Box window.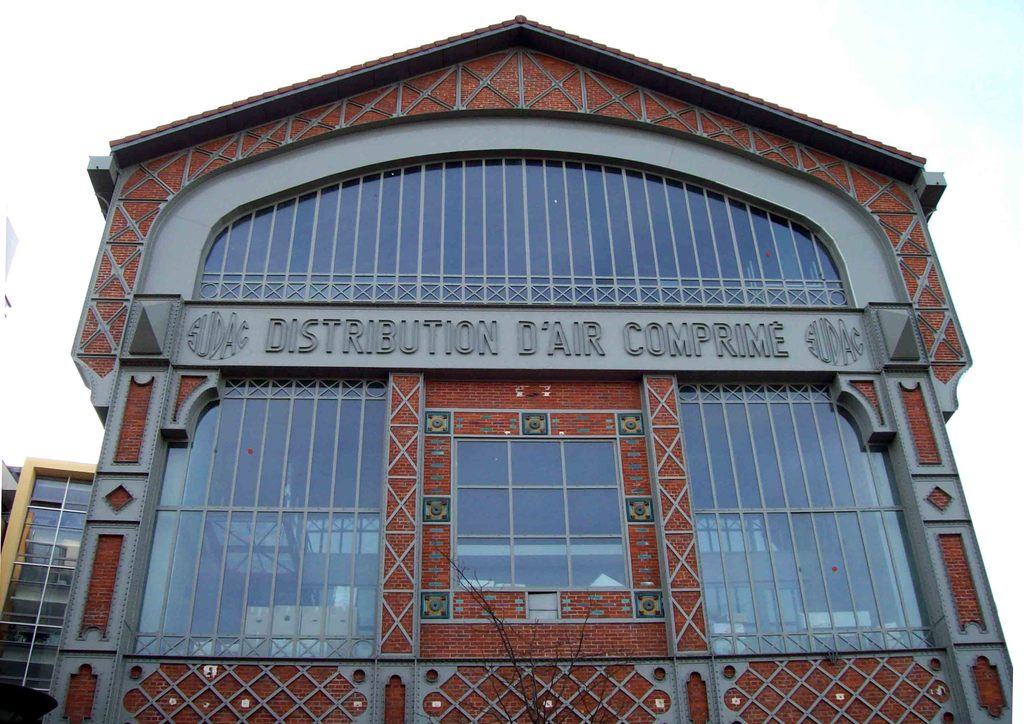
<region>420, 354, 686, 623</region>.
